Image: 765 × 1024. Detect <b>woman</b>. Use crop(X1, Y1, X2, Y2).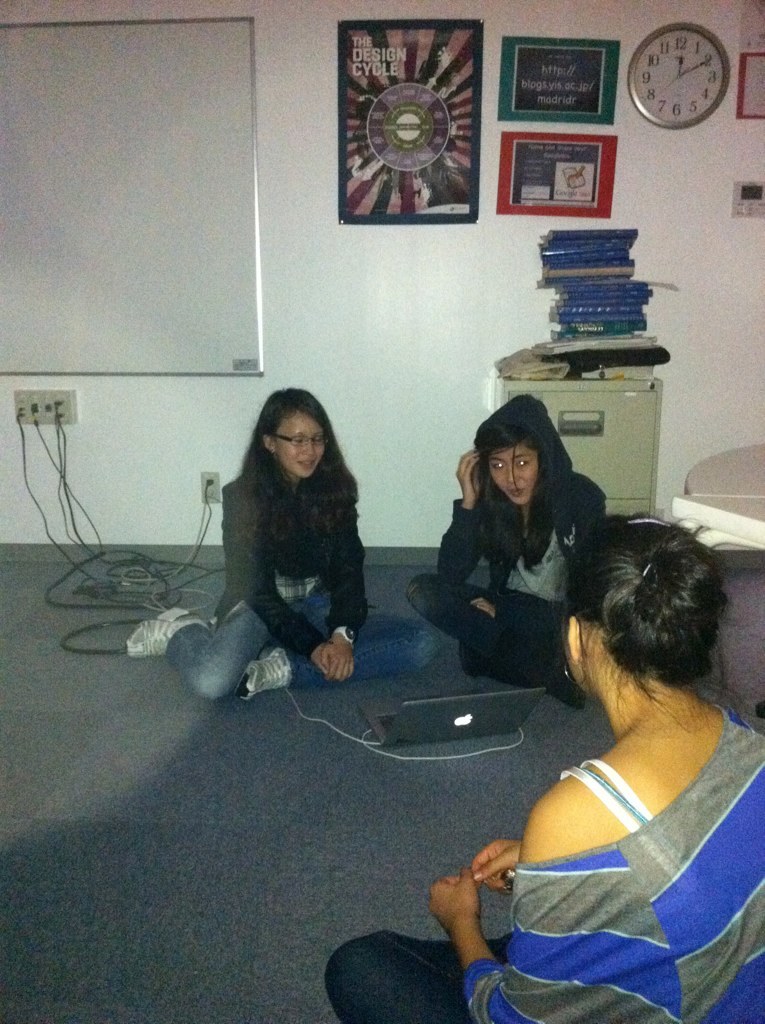
crop(436, 407, 605, 682).
